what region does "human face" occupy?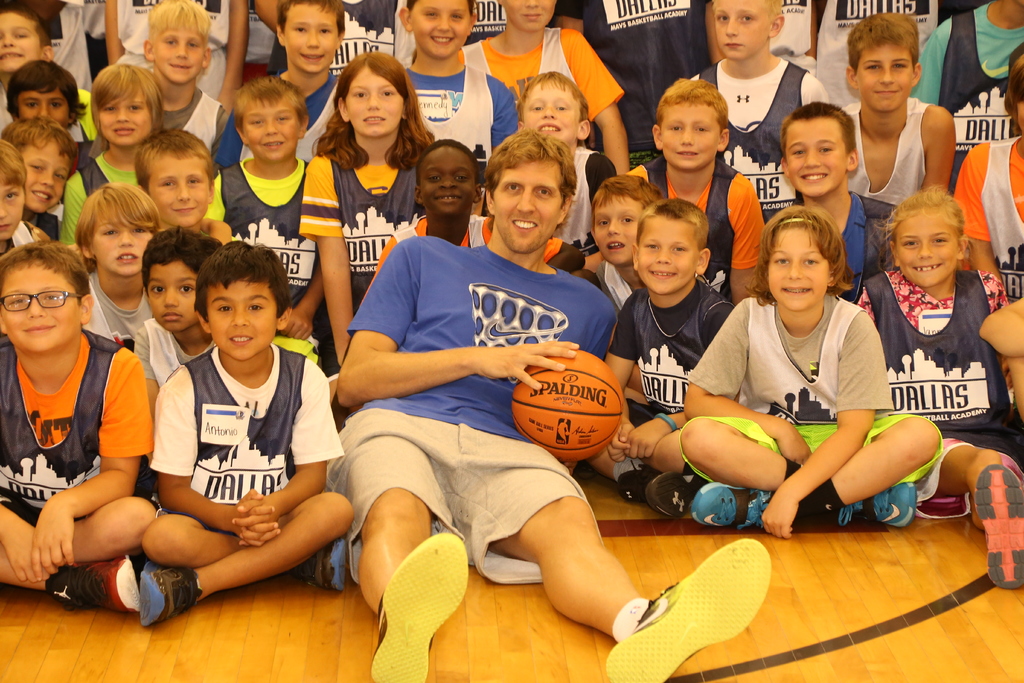
bbox(147, 155, 212, 229).
